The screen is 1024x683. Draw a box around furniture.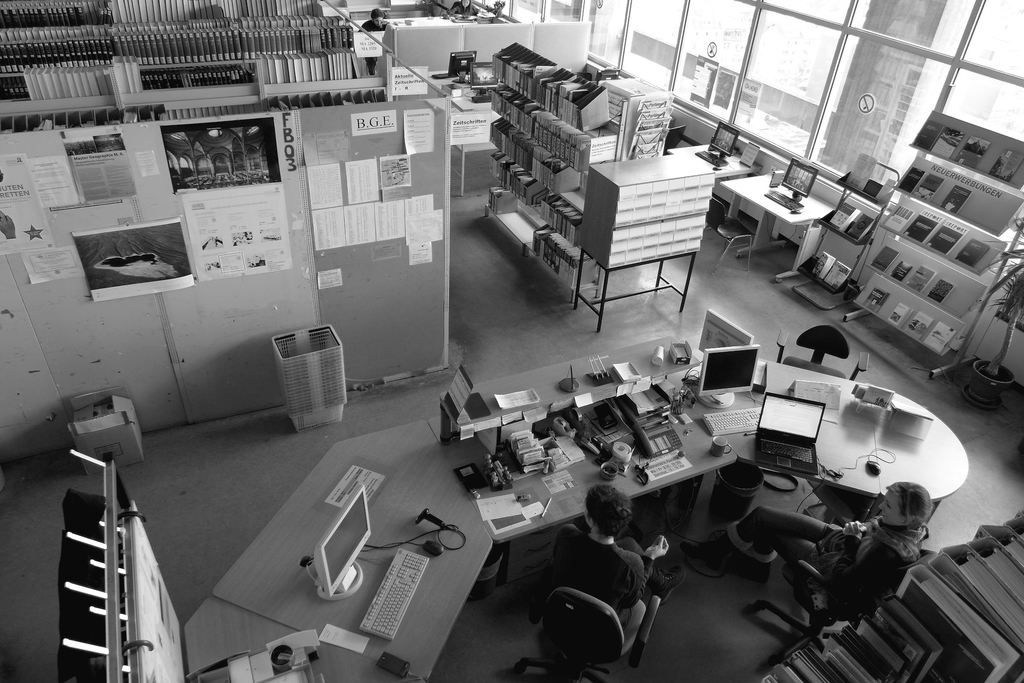
(left=700, top=218, right=752, bottom=273).
